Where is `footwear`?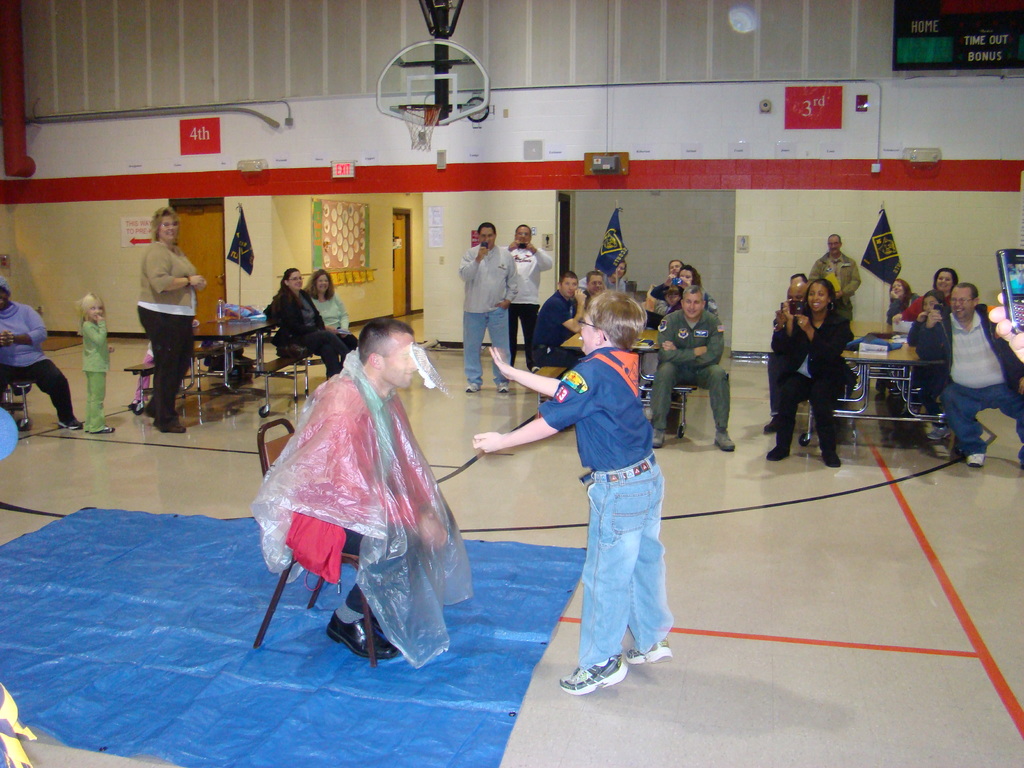
bbox=[814, 444, 845, 468].
